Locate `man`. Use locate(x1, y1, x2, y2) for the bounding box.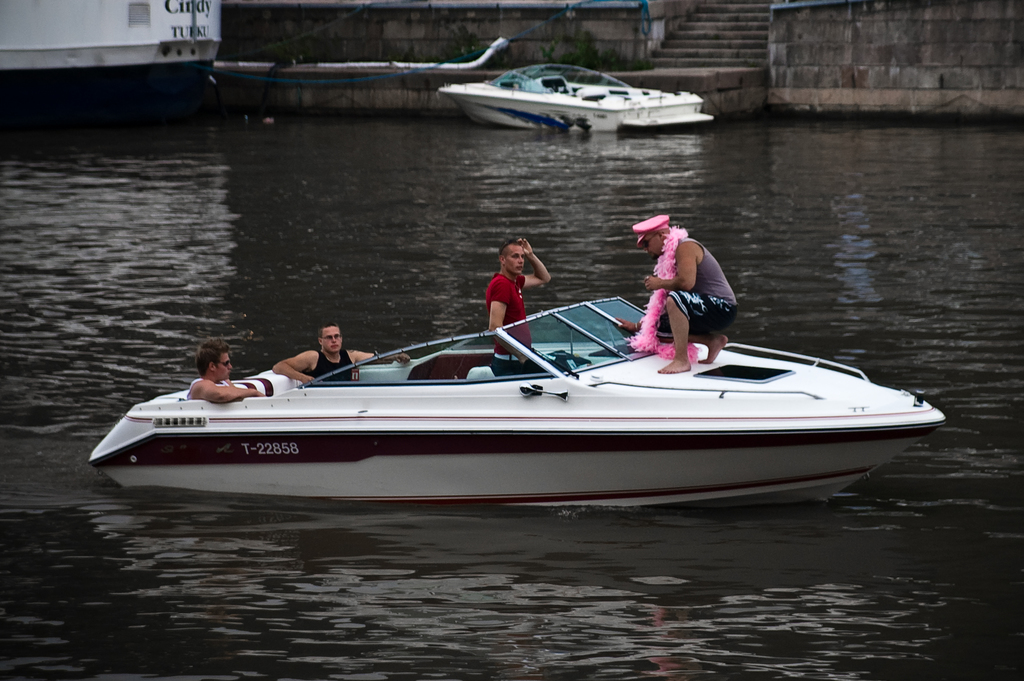
locate(186, 335, 266, 406).
